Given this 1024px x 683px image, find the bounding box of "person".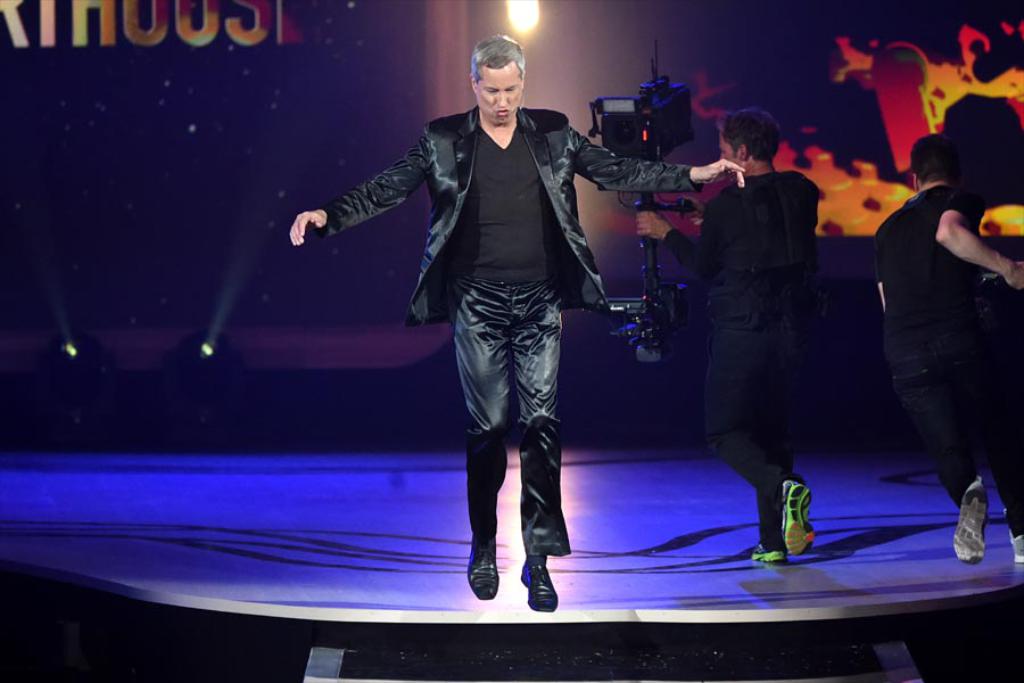
box=[862, 132, 1023, 569].
